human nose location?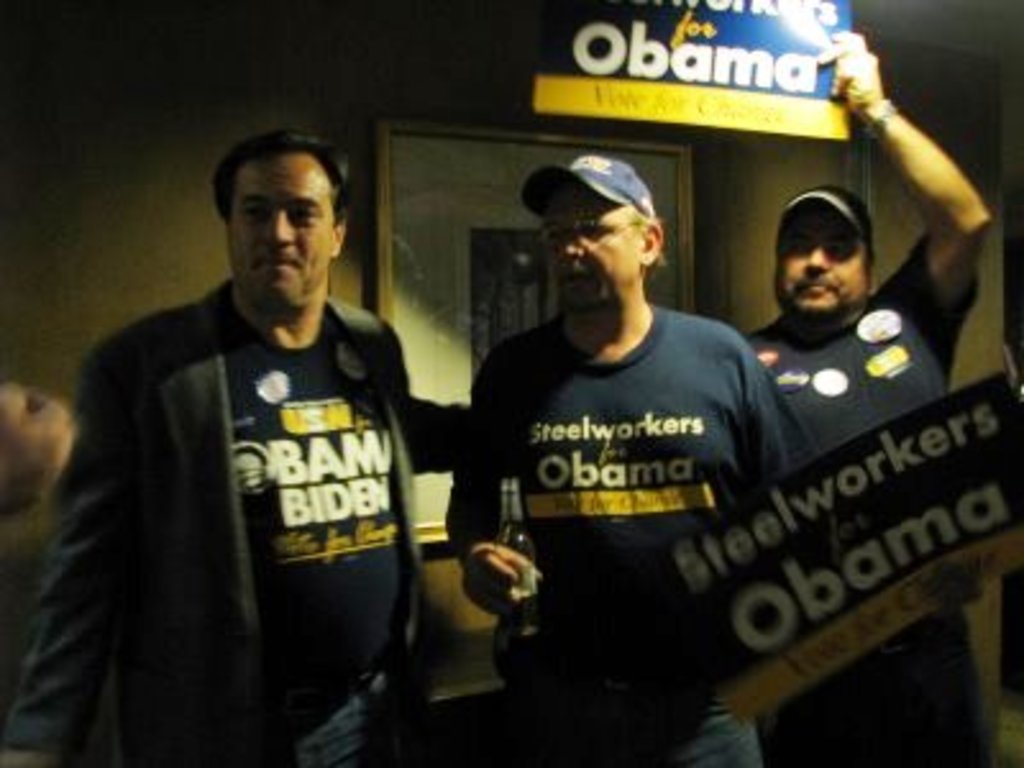
Rect(556, 223, 584, 259)
